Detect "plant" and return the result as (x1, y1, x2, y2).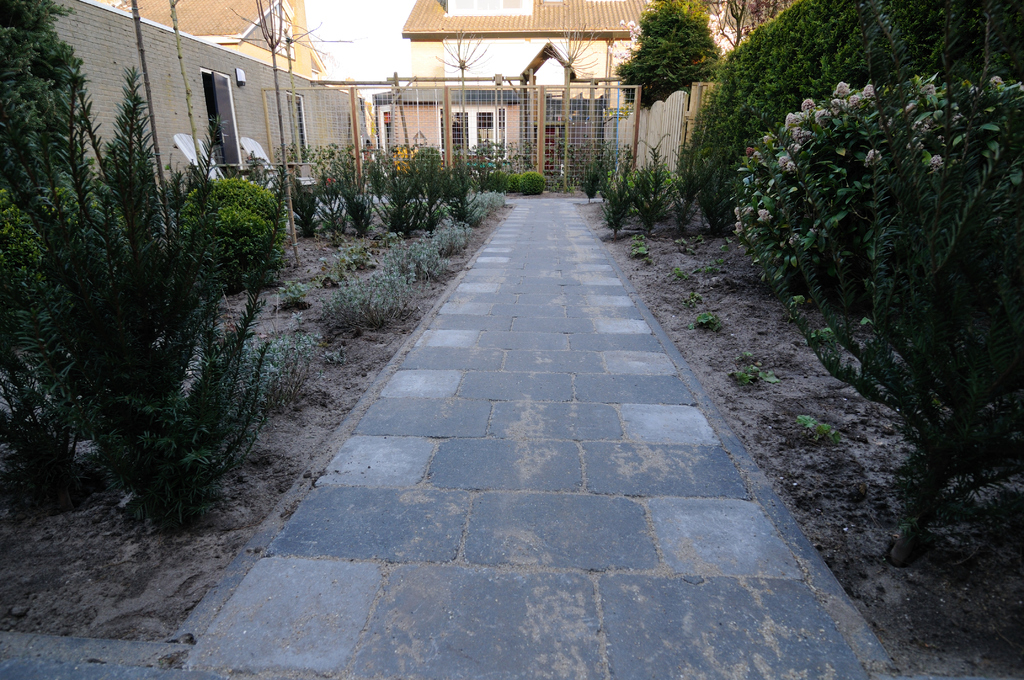
(645, 166, 676, 219).
